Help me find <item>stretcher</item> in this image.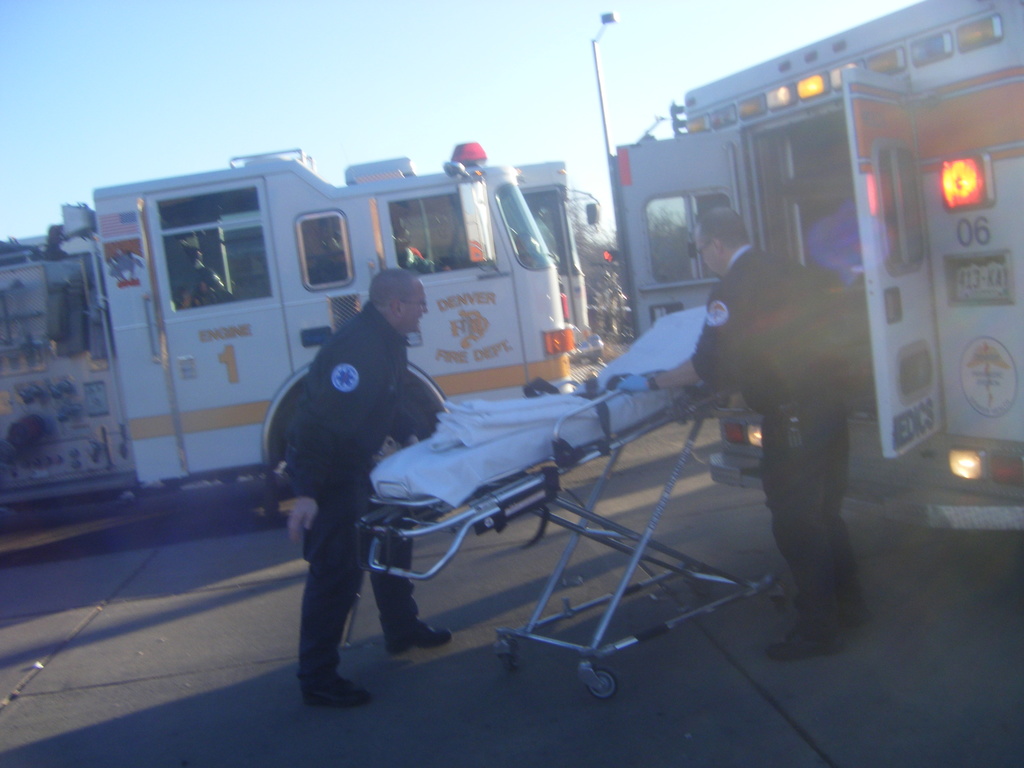
Found it: l=349, t=299, r=788, b=701.
